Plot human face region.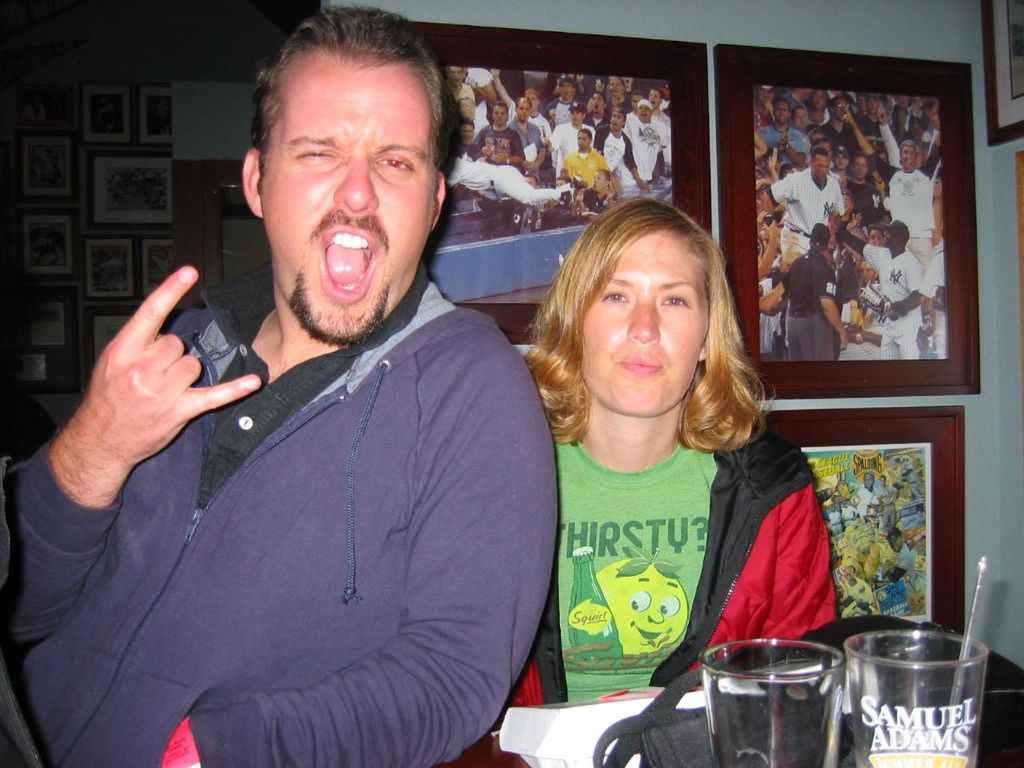
Plotted at (775, 103, 790, 122).
